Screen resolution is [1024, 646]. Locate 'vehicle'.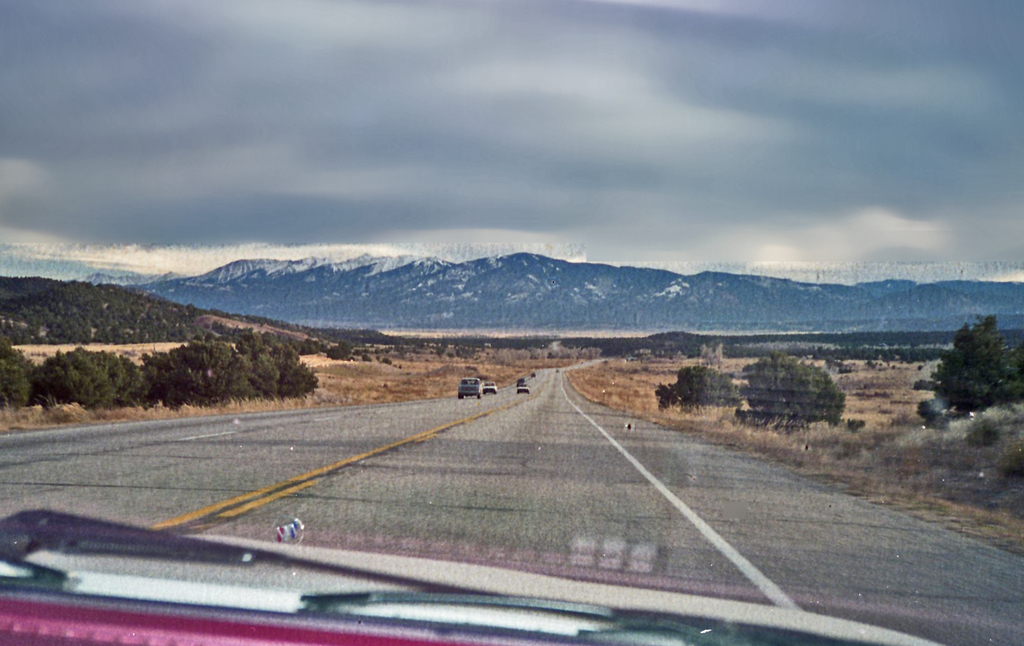
452, 378, 484, 402.
